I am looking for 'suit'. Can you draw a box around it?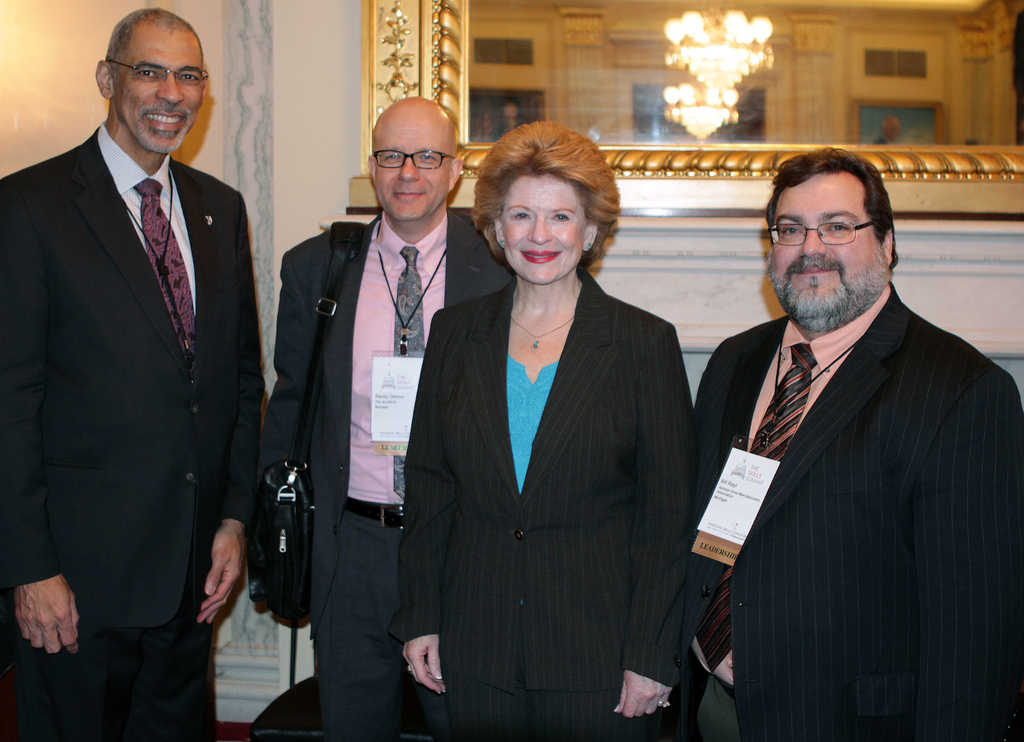
Sure, the bounding box is bbox=[388, 262, 692, 741].
